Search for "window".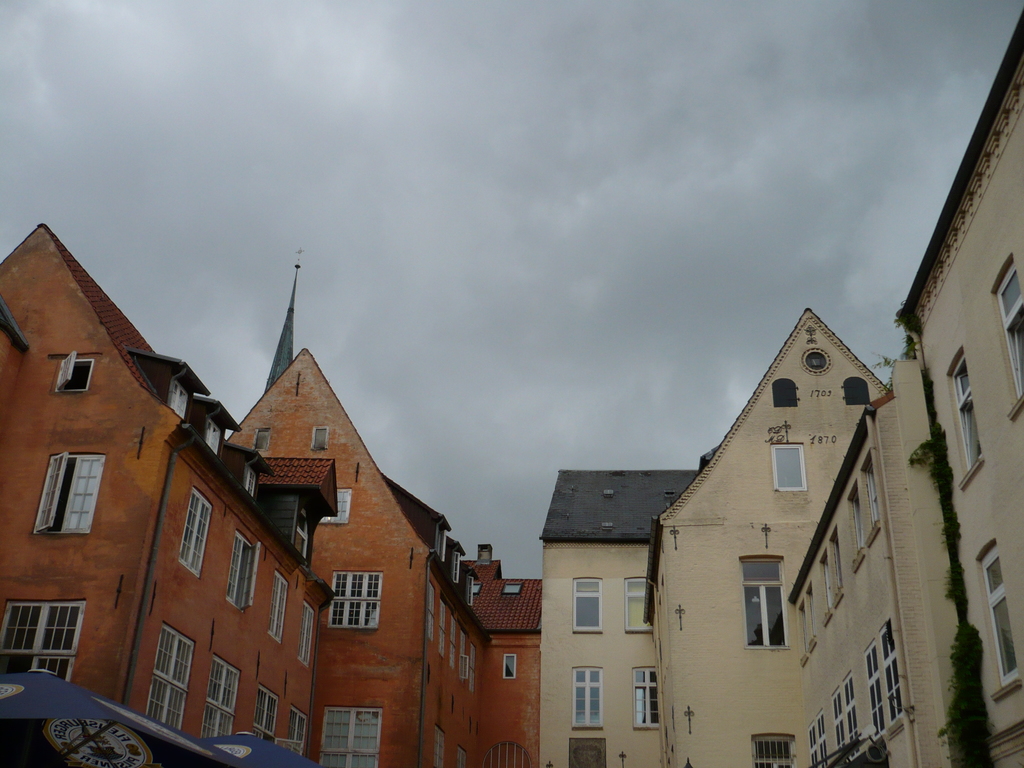
Found at box(624, 580, 654, 628).
